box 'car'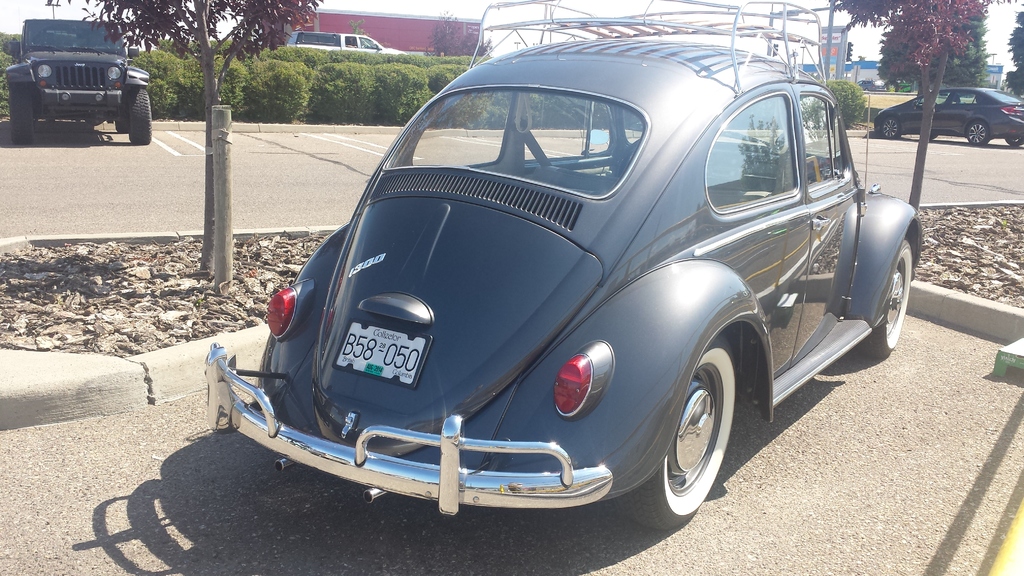
Rect(285, 29, 406, 54)
